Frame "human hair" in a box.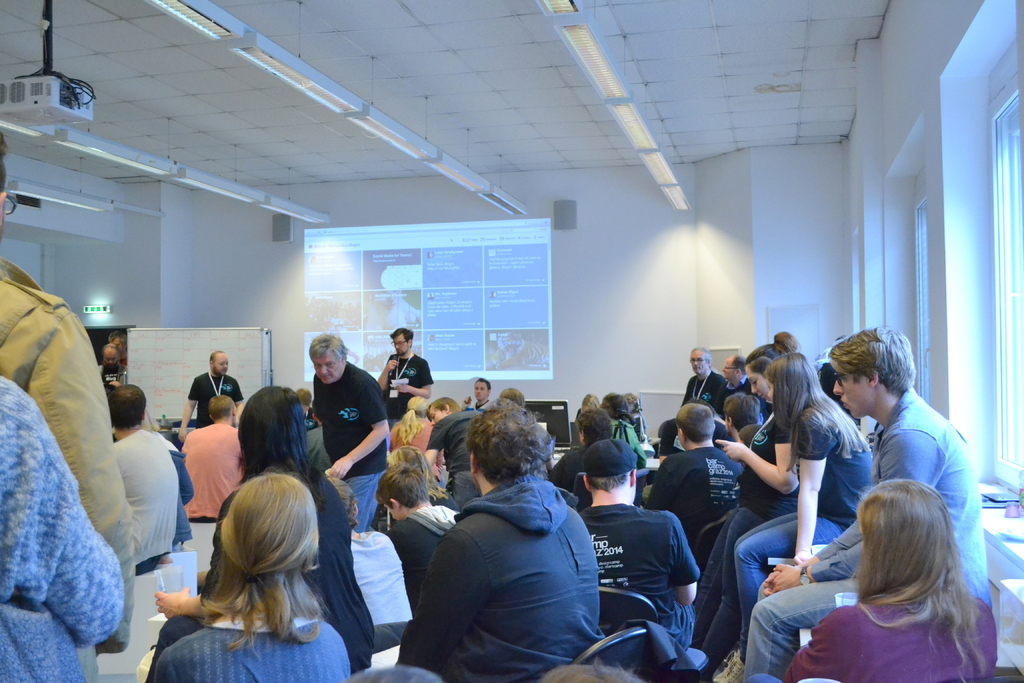
rect(589, 471, 634, 493).
